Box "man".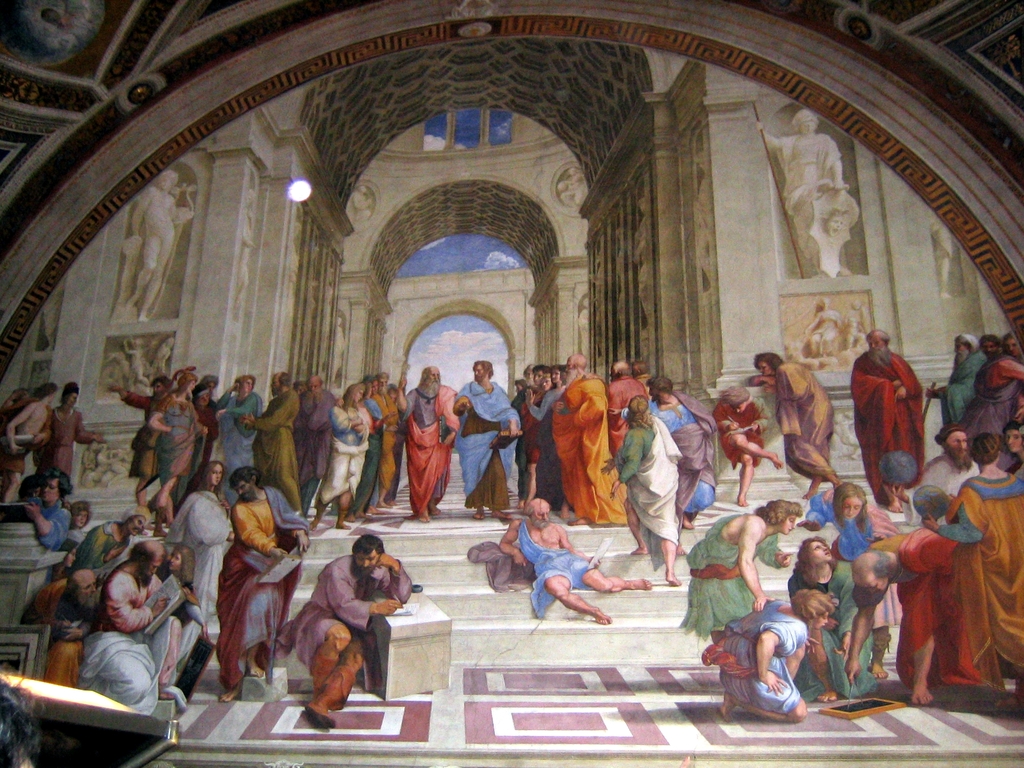
847:328:924:474.
